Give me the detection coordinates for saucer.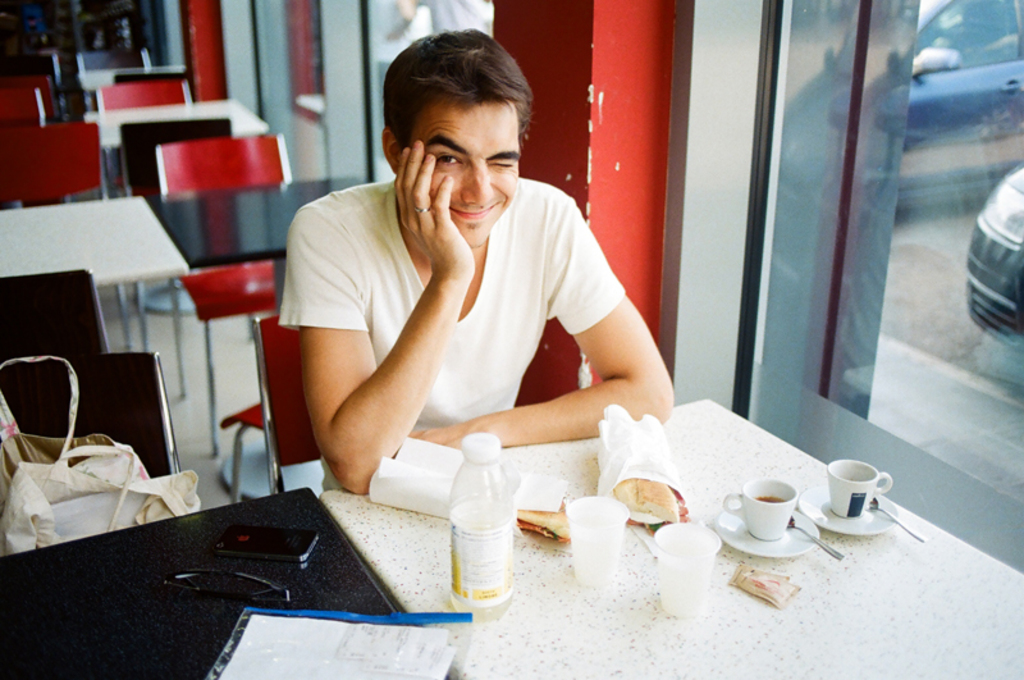
<region>709, 499, 815, 562</region>.
